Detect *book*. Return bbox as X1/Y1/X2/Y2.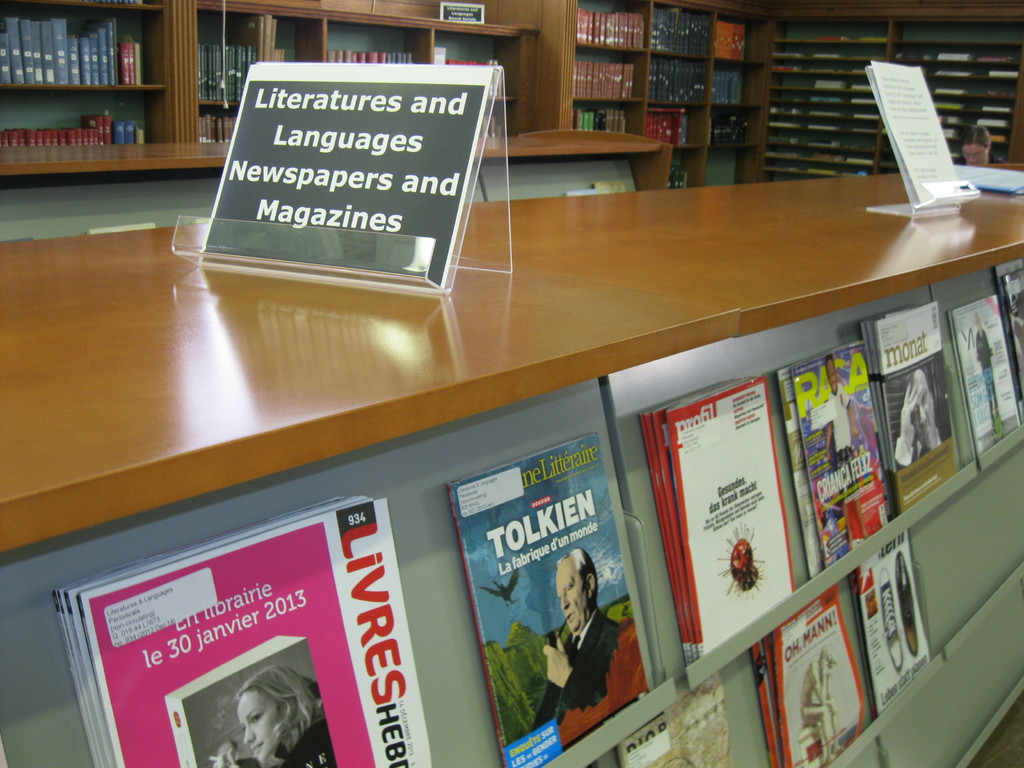
933/128/953/141.
